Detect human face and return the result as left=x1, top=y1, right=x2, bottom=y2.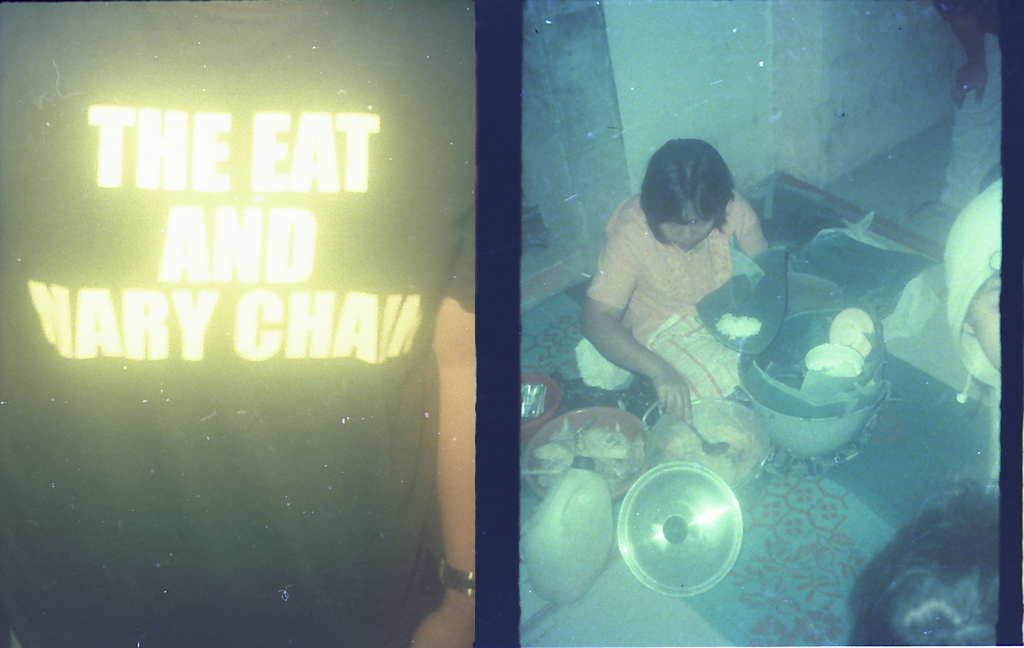
left=964, top=268, right=1001, bottom=371.
